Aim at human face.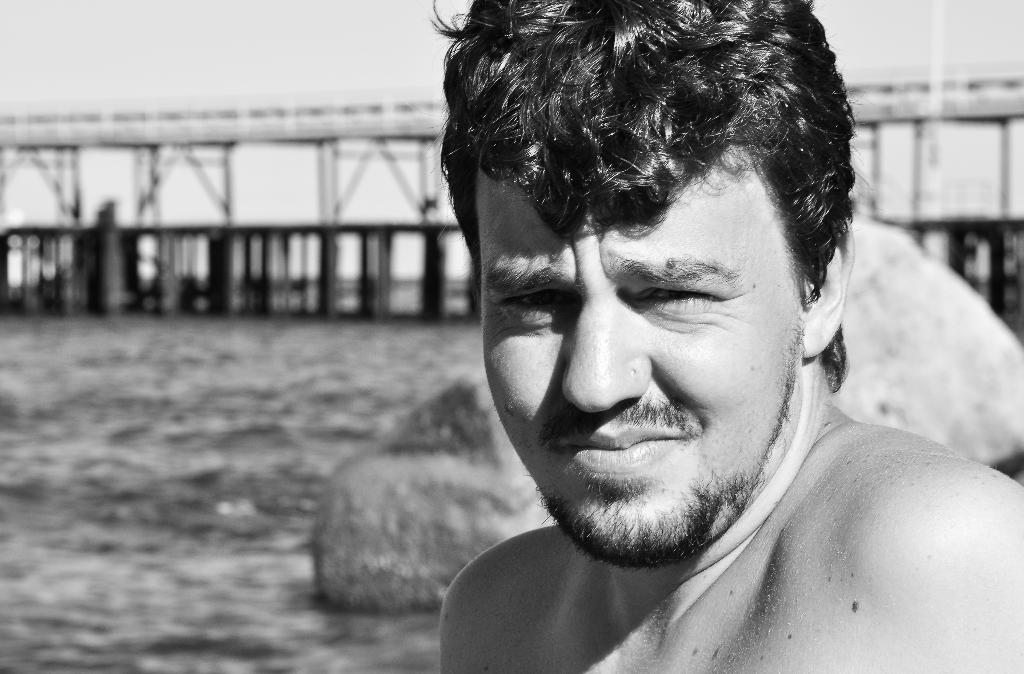
Aimed at bbox=(480, 150, 797, 554).
